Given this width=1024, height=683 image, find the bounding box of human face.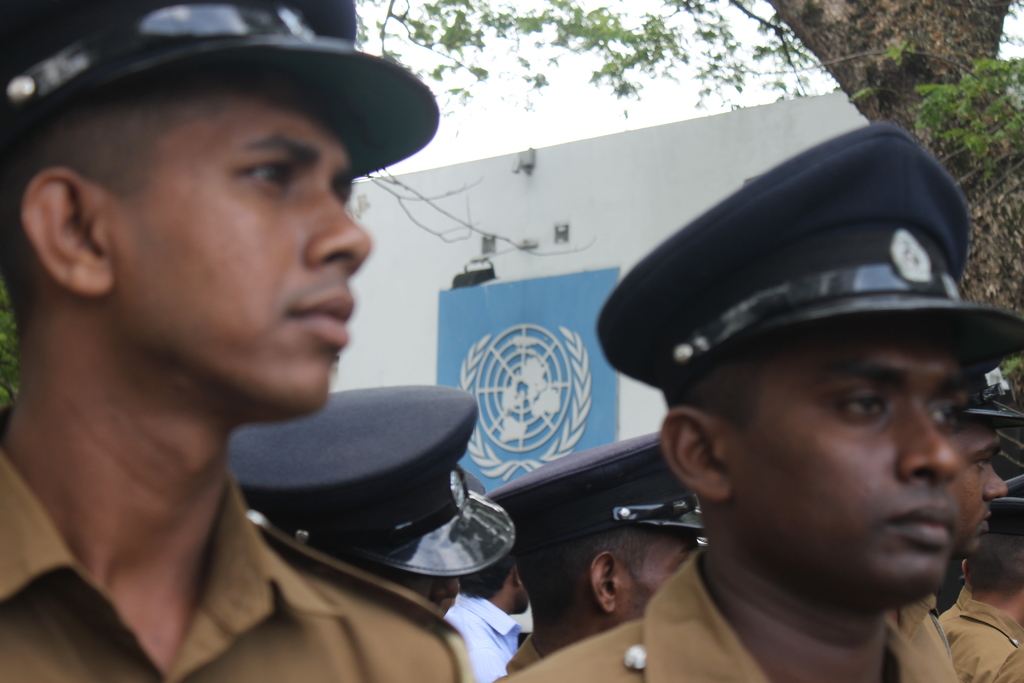
611,527,695,620.
